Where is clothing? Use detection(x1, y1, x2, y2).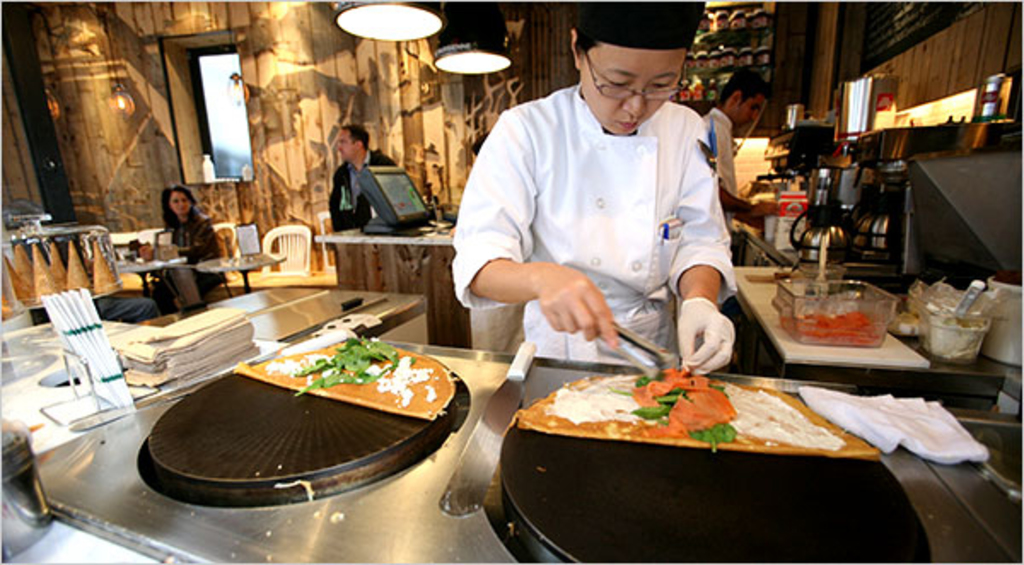
detection(150, 201, 230, 317).
